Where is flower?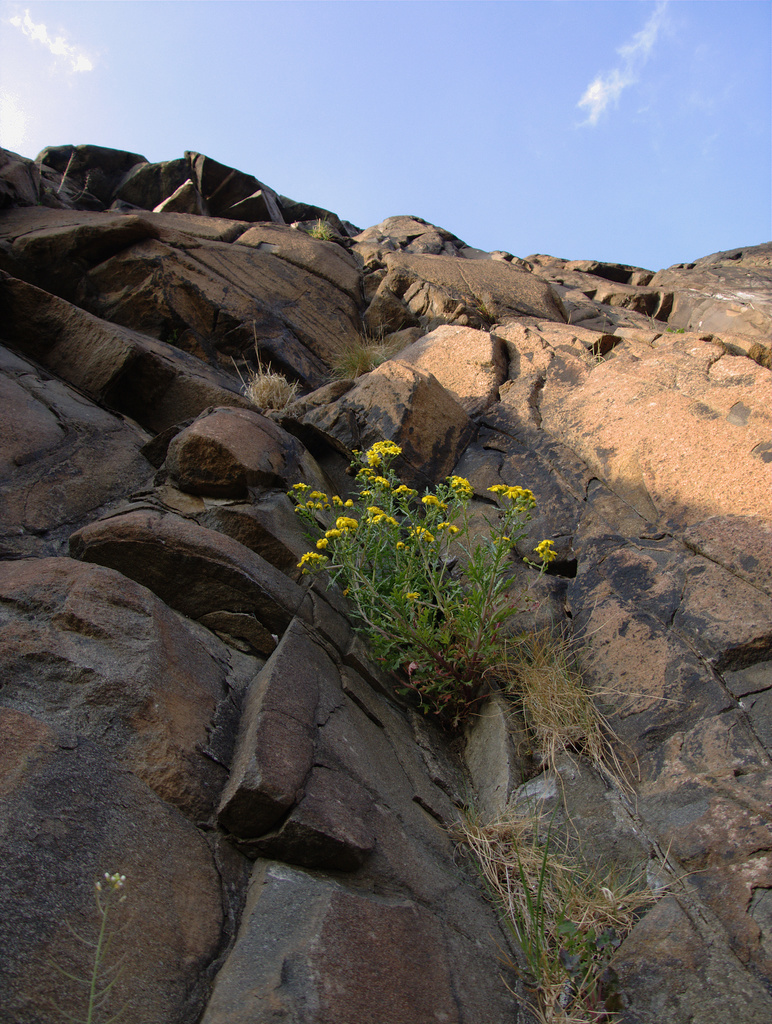
BBox(293, 482, 331, 513).
